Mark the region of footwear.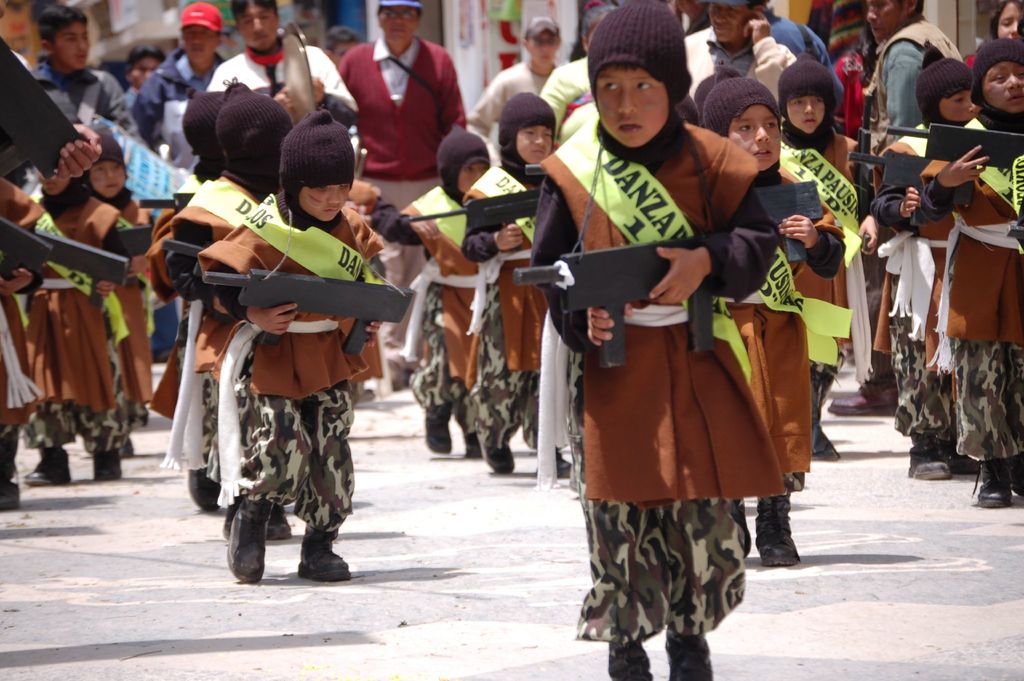
Region: bbox(489, 445, 515, 475).
